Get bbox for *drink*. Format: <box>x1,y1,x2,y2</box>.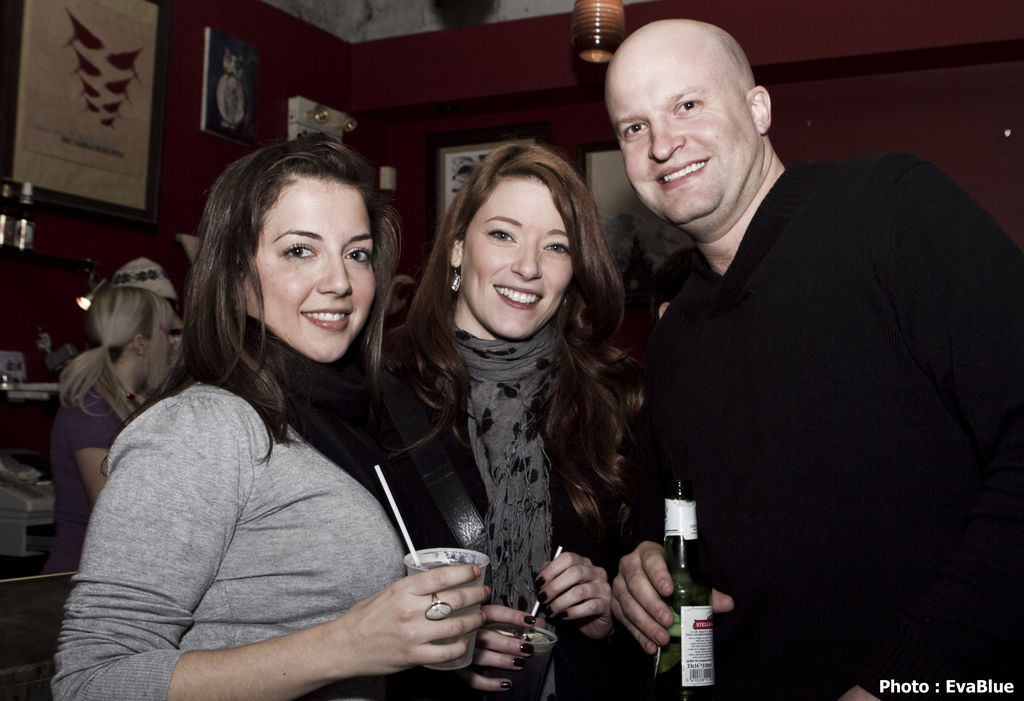
<box>0,182,12,248</box>.
